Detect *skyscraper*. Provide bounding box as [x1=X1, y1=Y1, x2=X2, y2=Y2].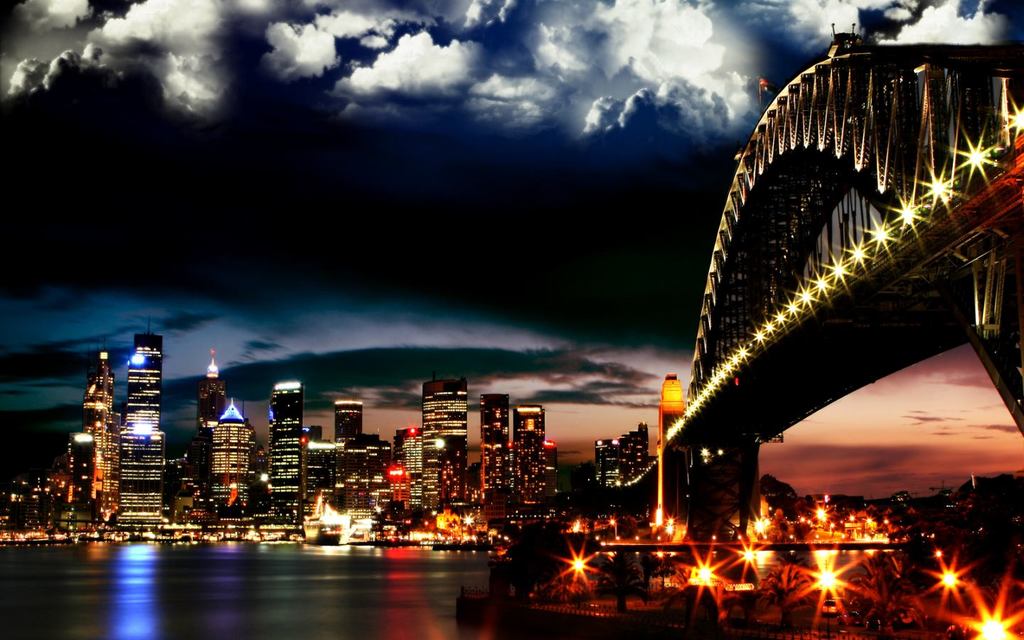
[x1=117, y1=326, x2=156, y2=425].
